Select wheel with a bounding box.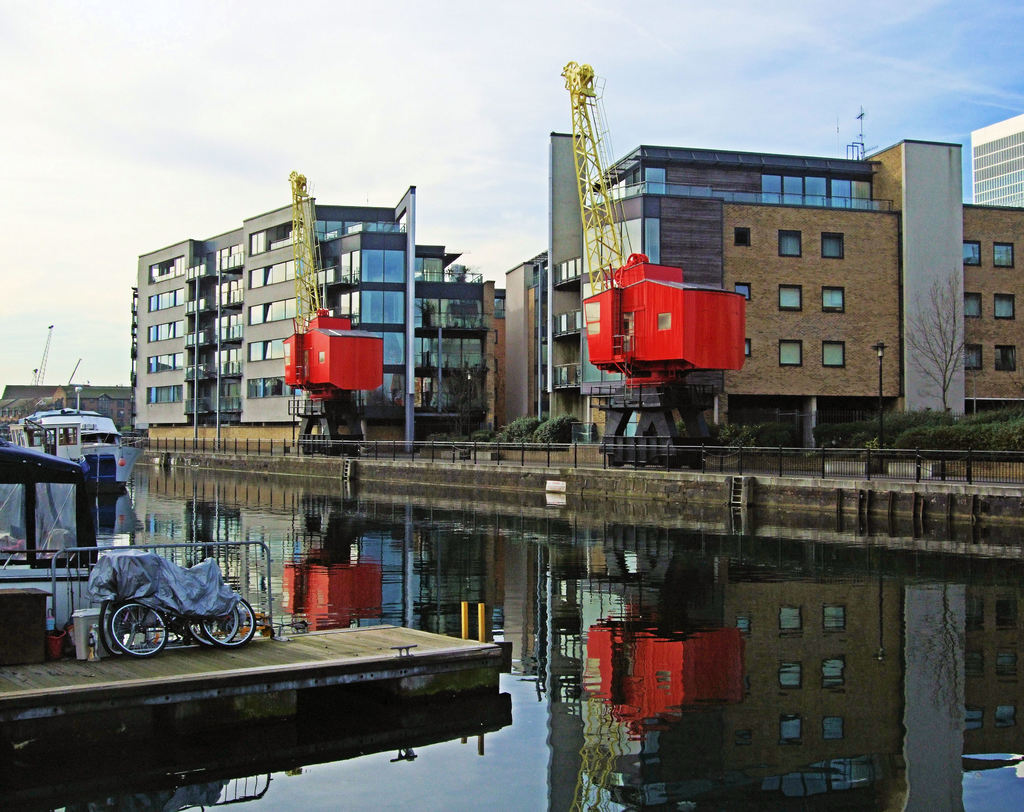
110/601/168/657.
